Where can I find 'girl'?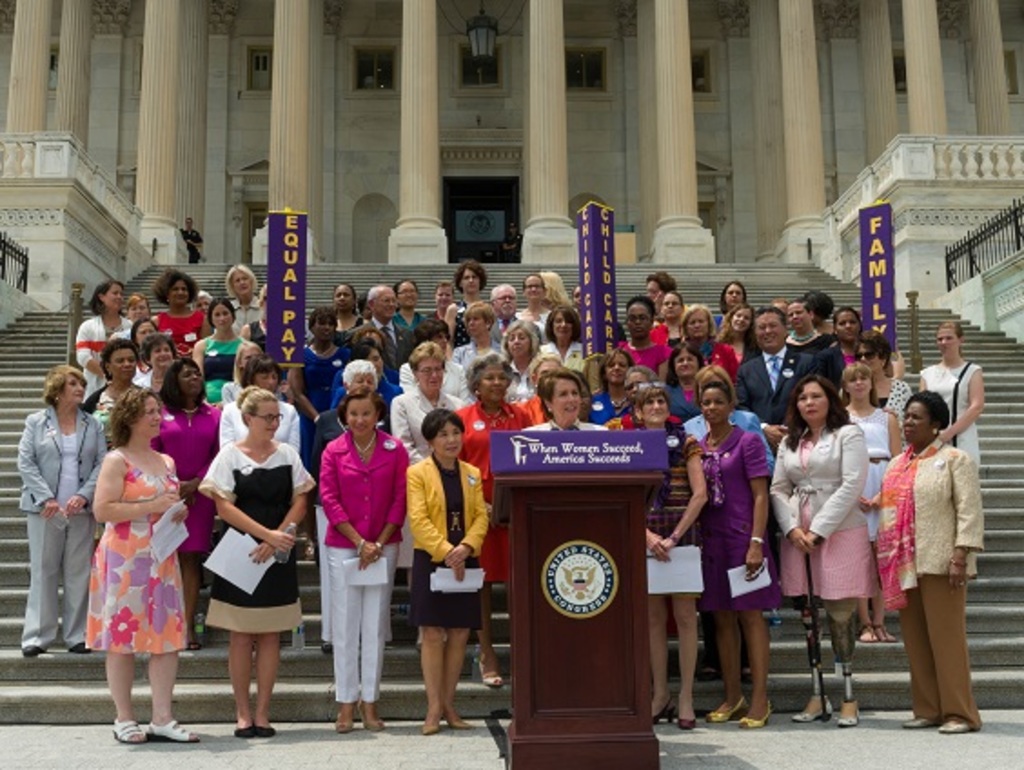
You can find it at box=[770, 363, 890, 734].
